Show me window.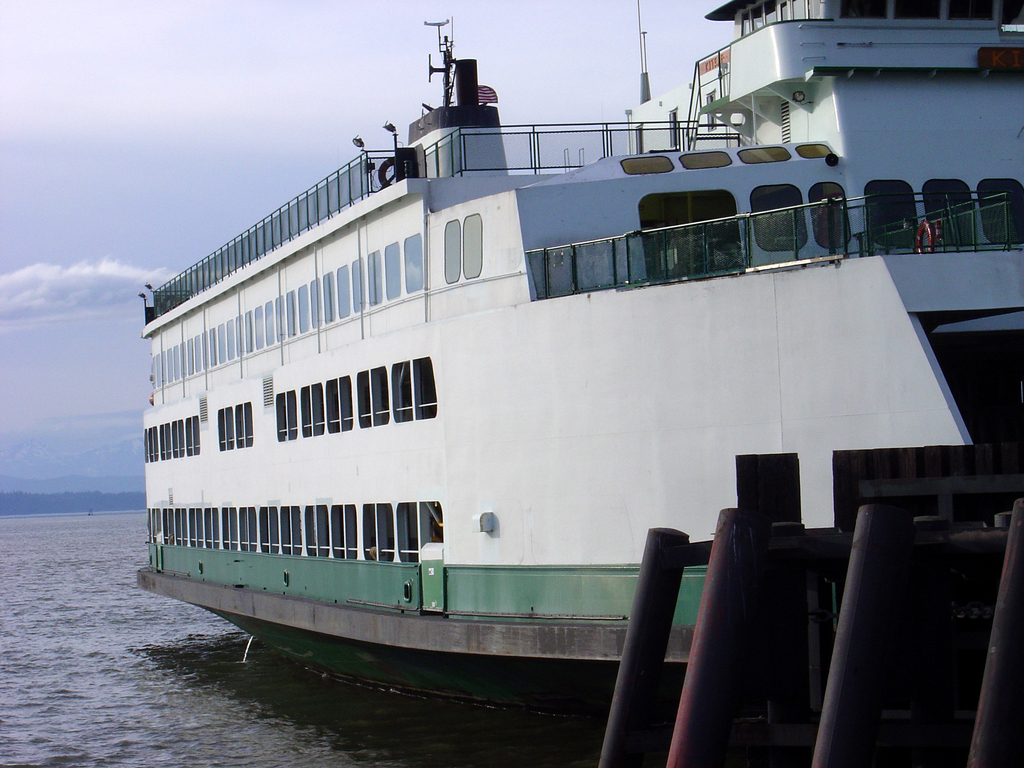
window is here: <region>388, 364, 411, 422</region>.
